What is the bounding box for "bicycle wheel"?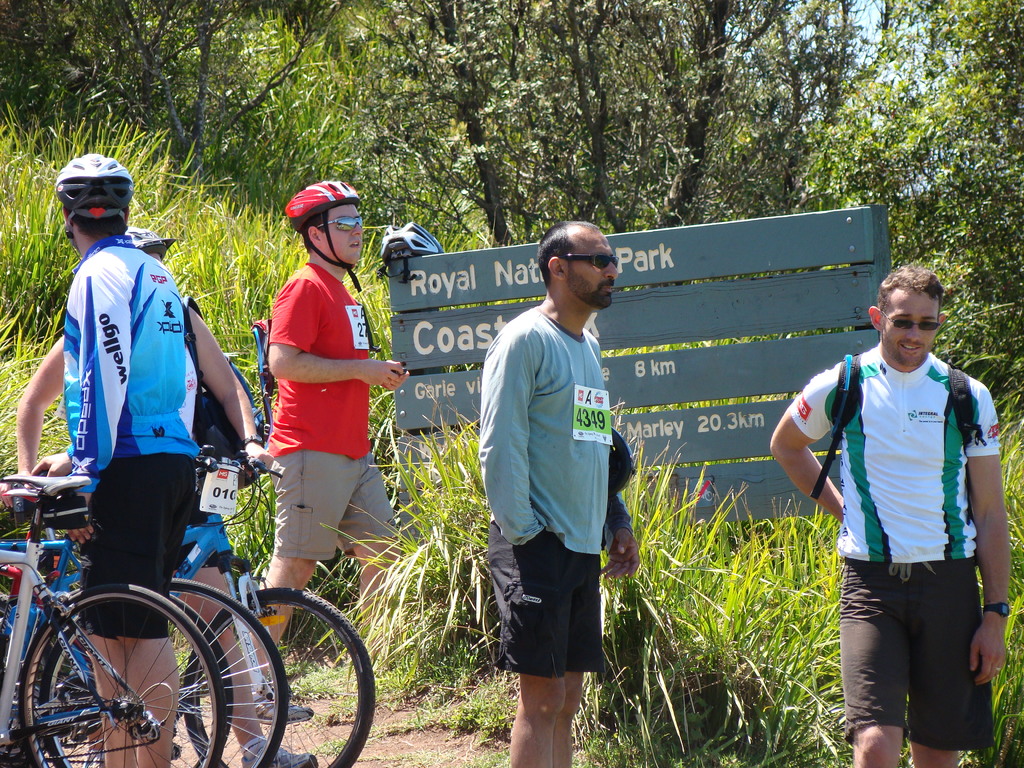
locate(175, 582, 376, 767).
